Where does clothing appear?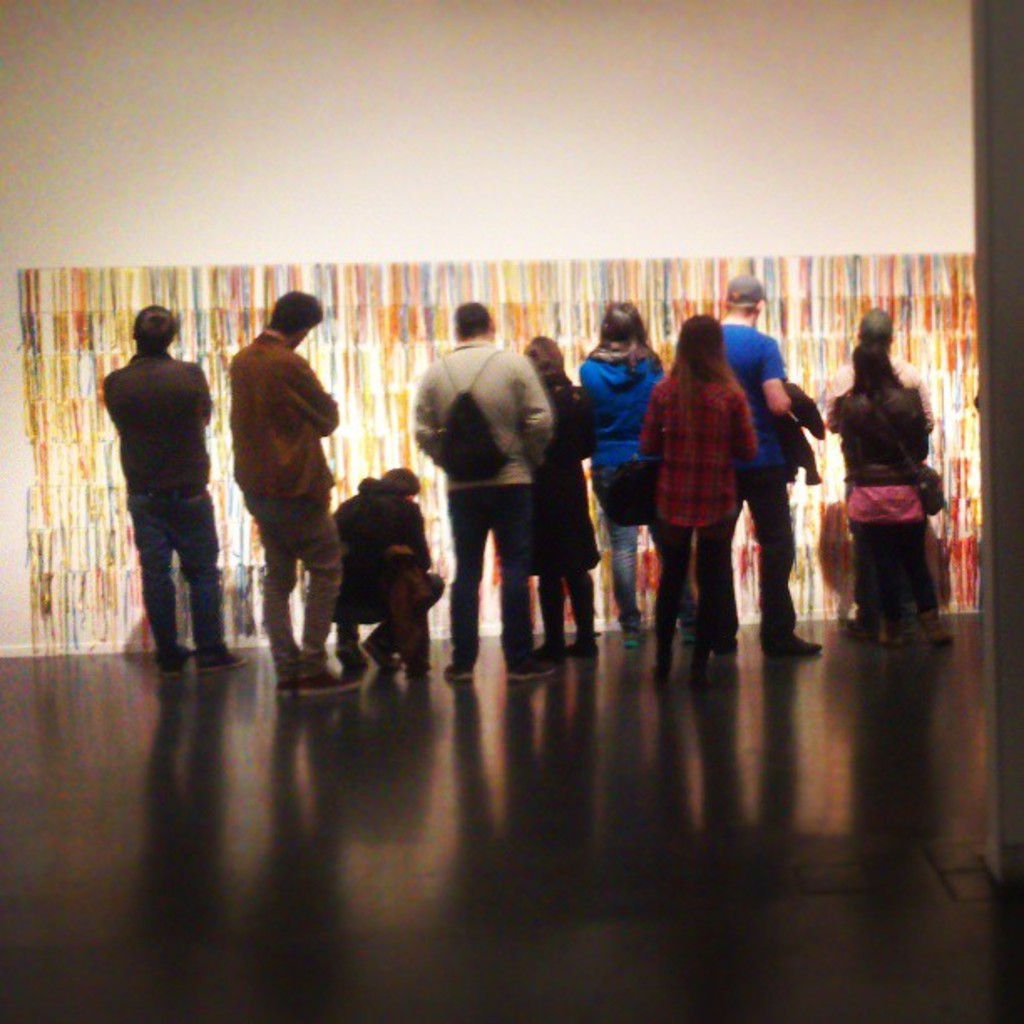
Appears at pyautogui.locateOnScreen(837, 376, 942, 609).
